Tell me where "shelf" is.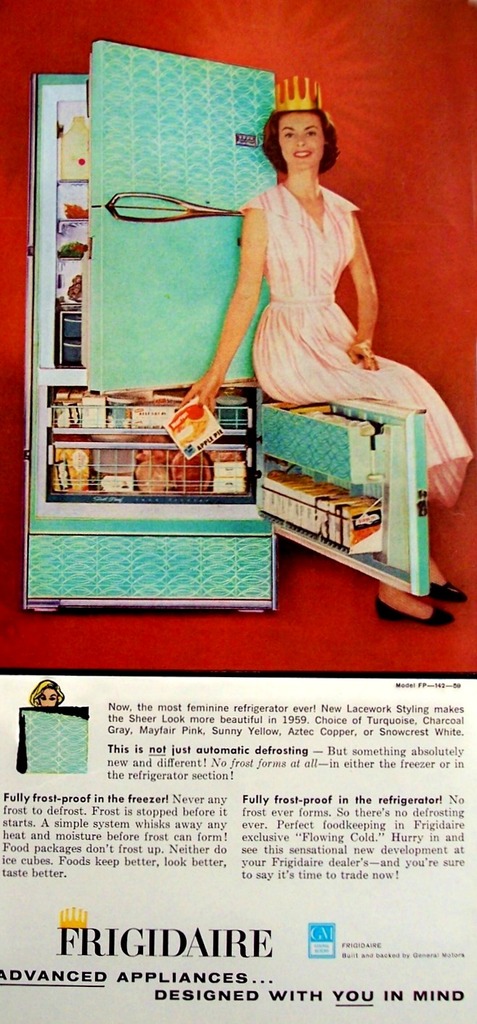
"shelf" is at [53, 251, 93, 308].
